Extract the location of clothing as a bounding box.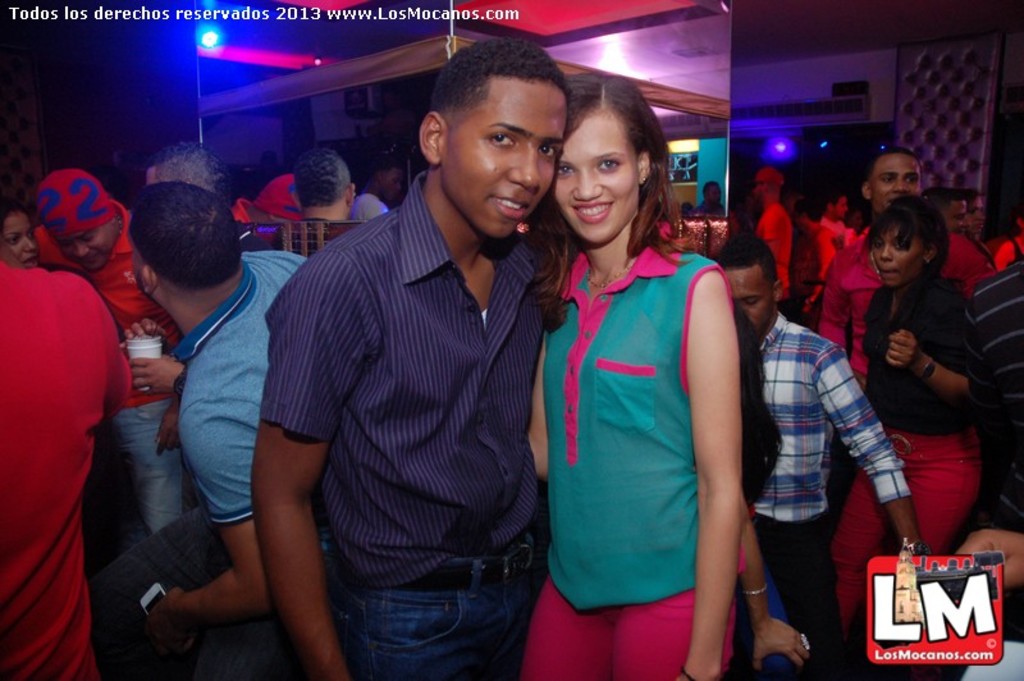
locate(351, 195, 392, 221).
